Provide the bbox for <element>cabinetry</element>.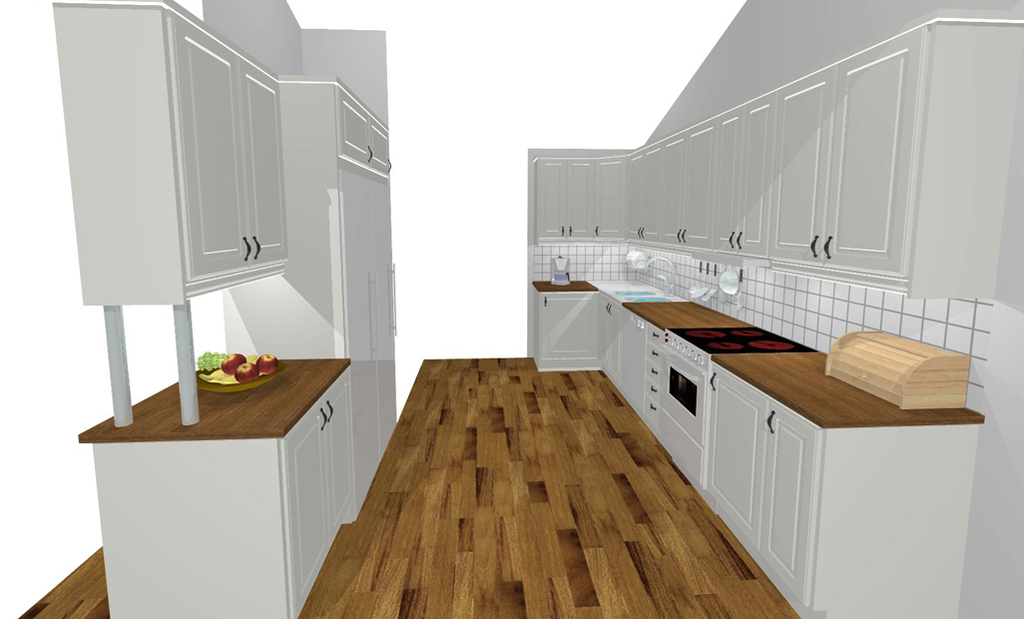
[x1=544, y1=277, x2=1003, y2=618].
